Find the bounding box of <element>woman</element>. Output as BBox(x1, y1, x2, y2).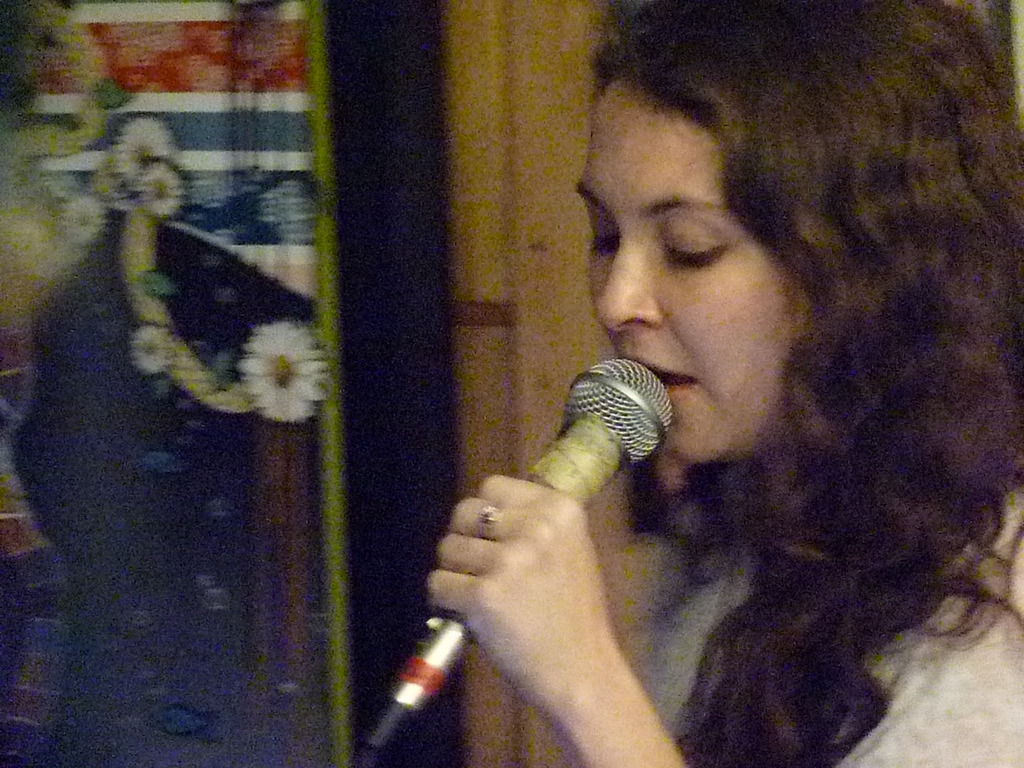
BBox(402, 15, 1023, 755).
